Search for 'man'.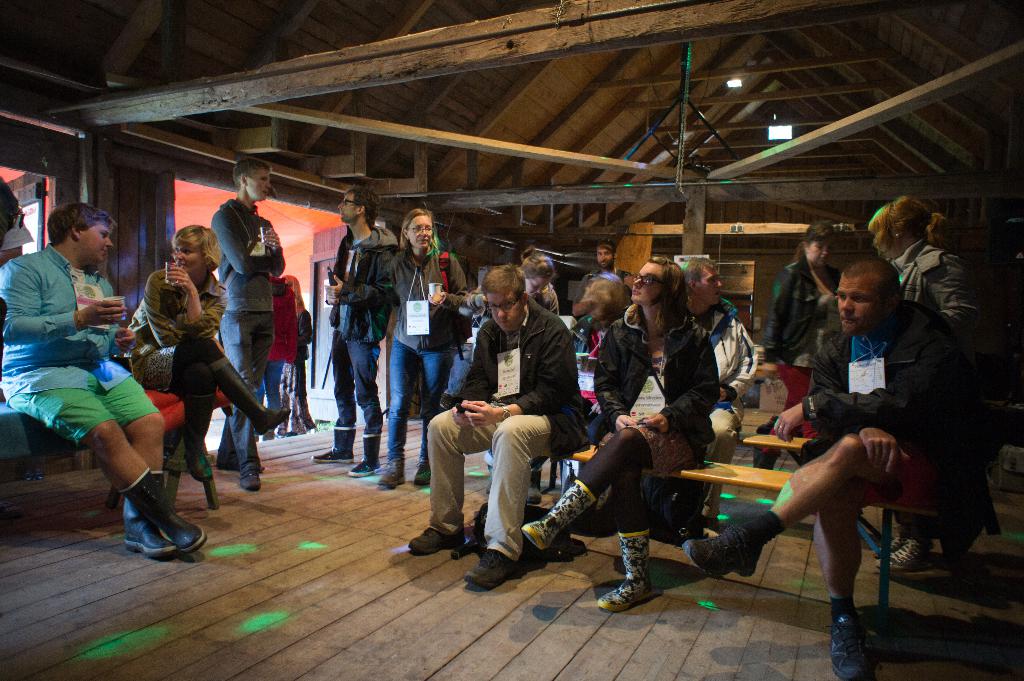
Found at [572, 243, 636, 328].
